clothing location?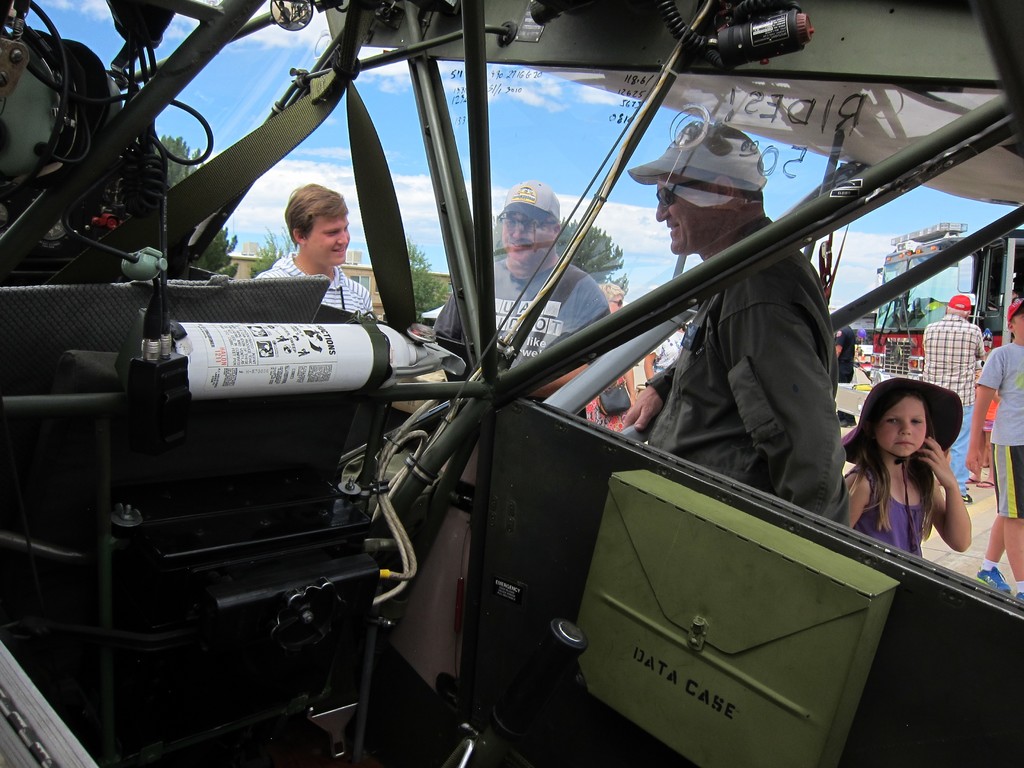
select_region(257, 248, 371, 328)
